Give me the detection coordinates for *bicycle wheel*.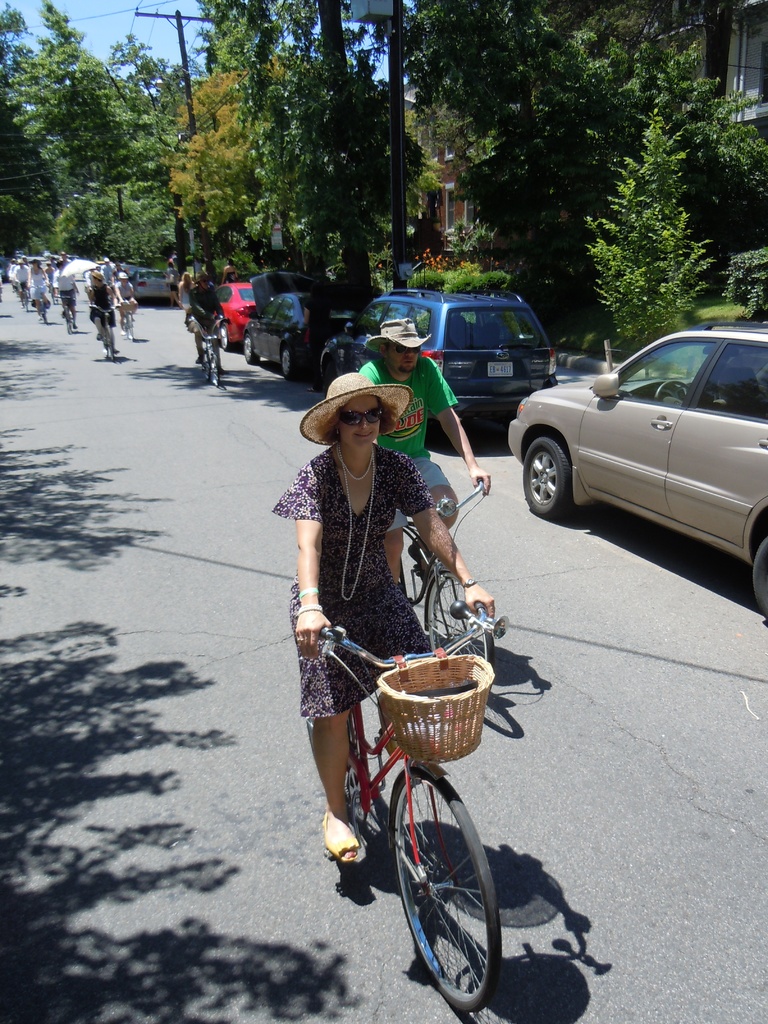
(left=202, top=340, right=212, bottom=386).
